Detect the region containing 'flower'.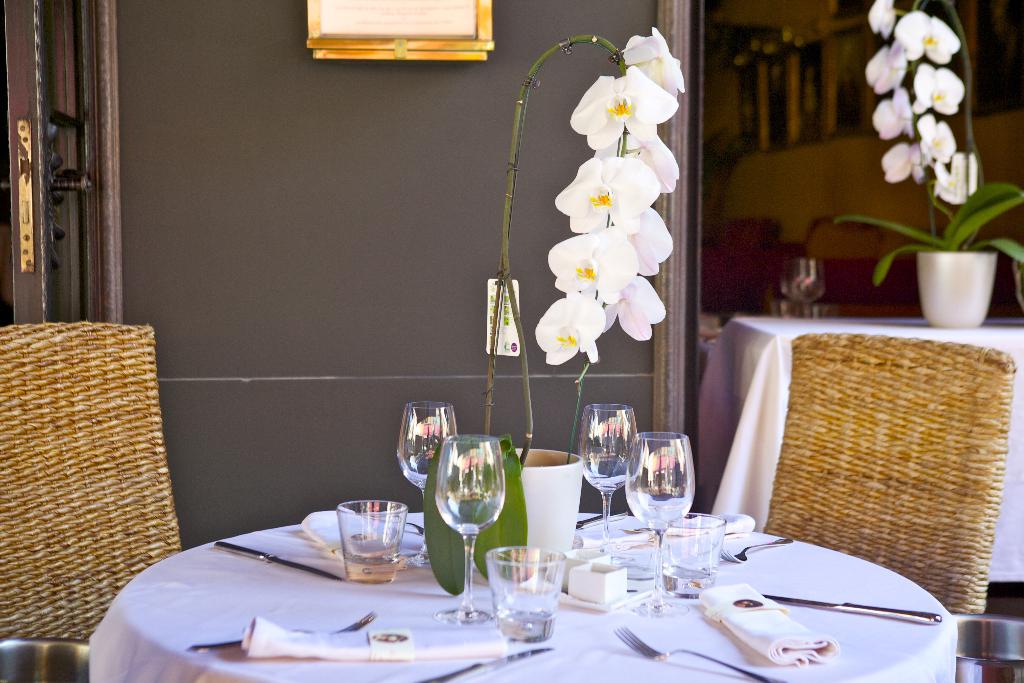
select_region(913, 58, 965, 113).
